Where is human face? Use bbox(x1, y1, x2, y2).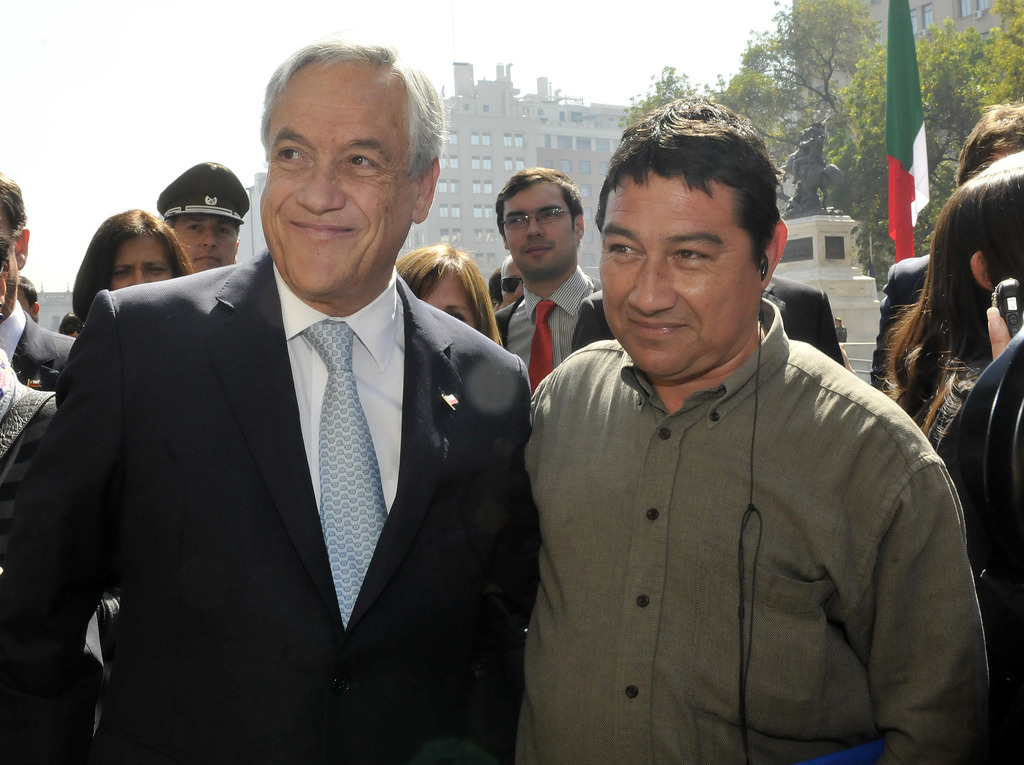
bbox(503, 178, 578, 279).
